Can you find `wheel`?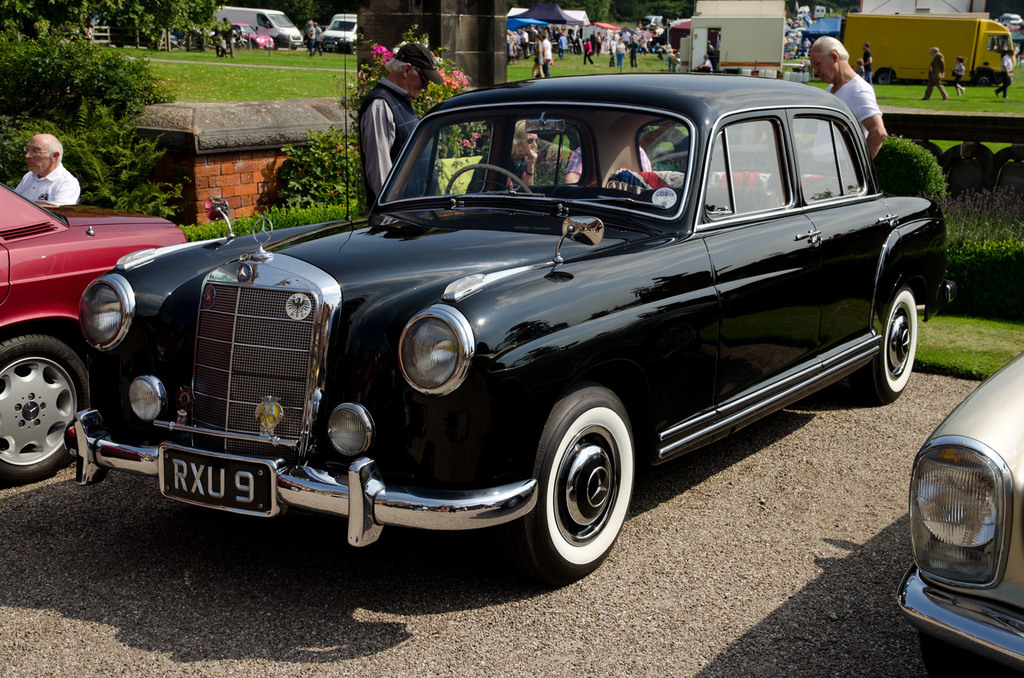
Yes, bounding box: BBox(849, 285, 917, 403).
